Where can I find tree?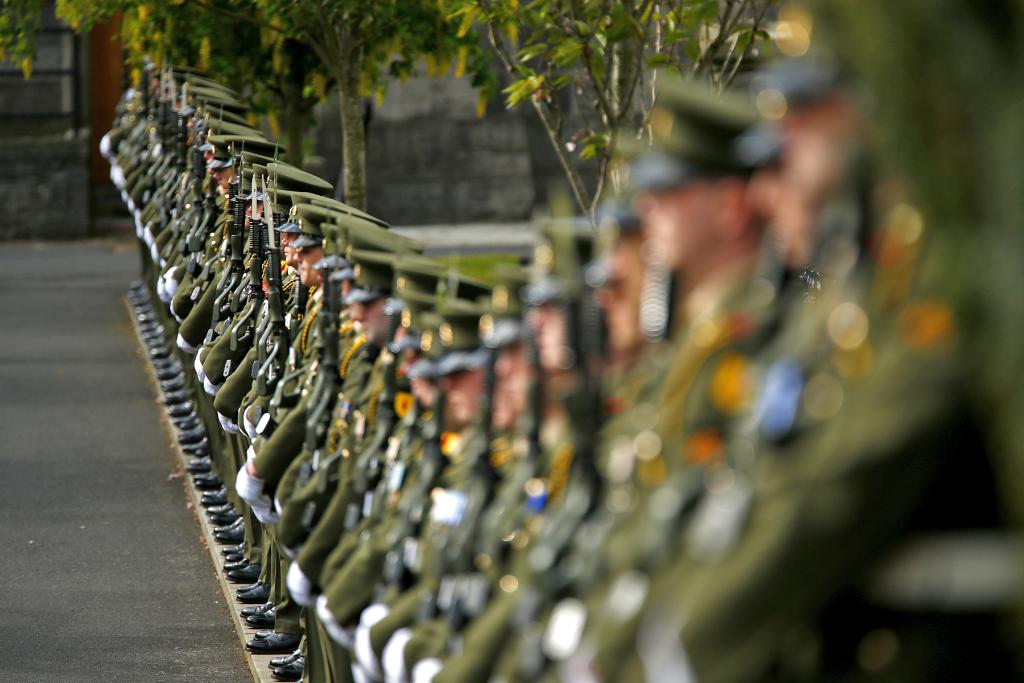
You can find it at rect(47, 0, 287, 163).
